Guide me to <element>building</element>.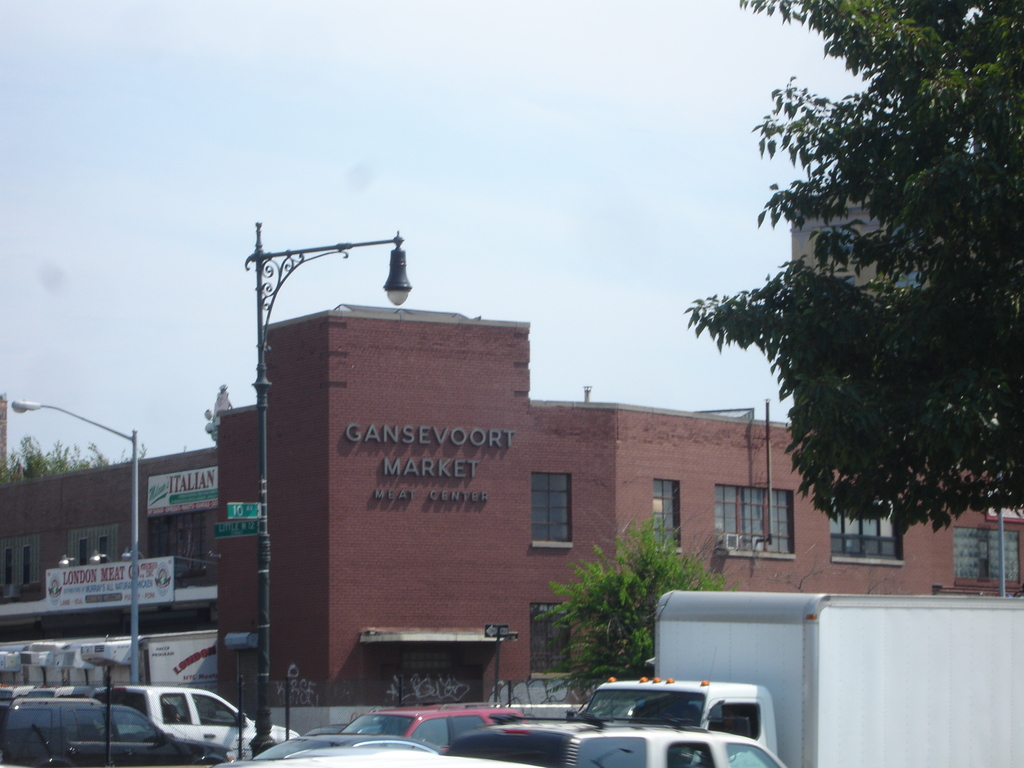
Guidance: 0/303/1023/730.
